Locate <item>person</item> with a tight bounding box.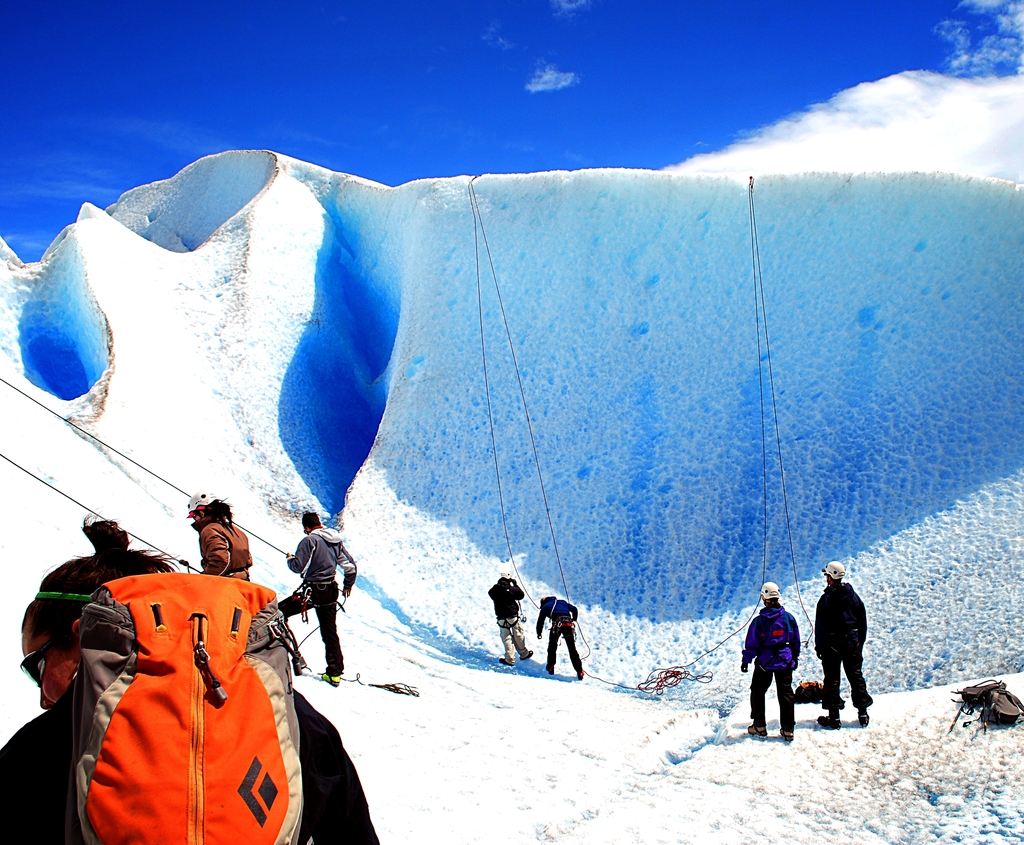
box=[0, 511, 378, 844].
